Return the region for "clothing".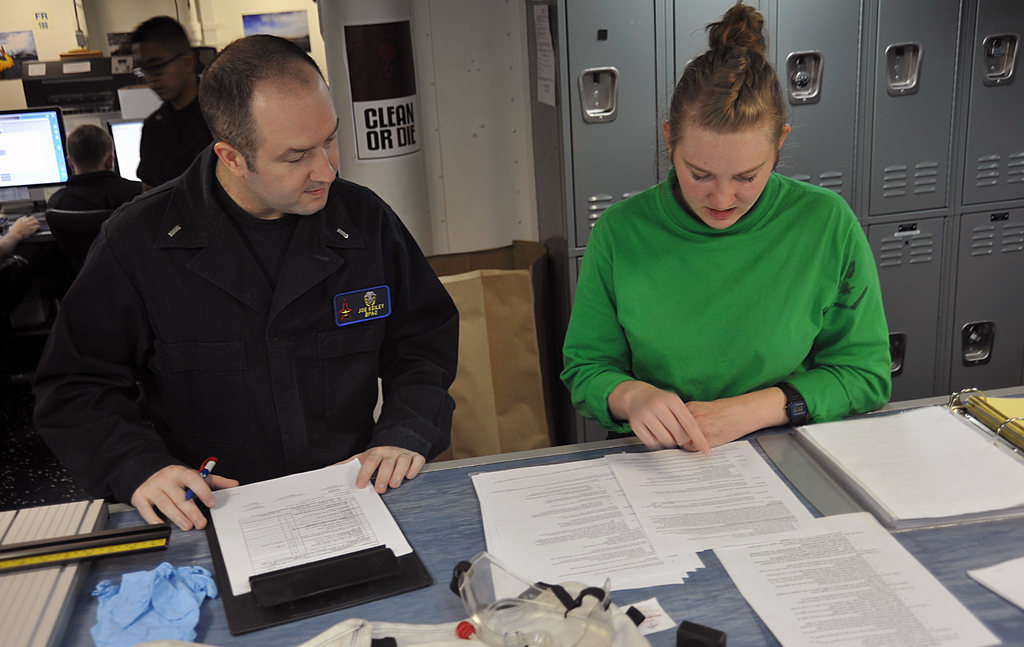
[43,166,136,205].
